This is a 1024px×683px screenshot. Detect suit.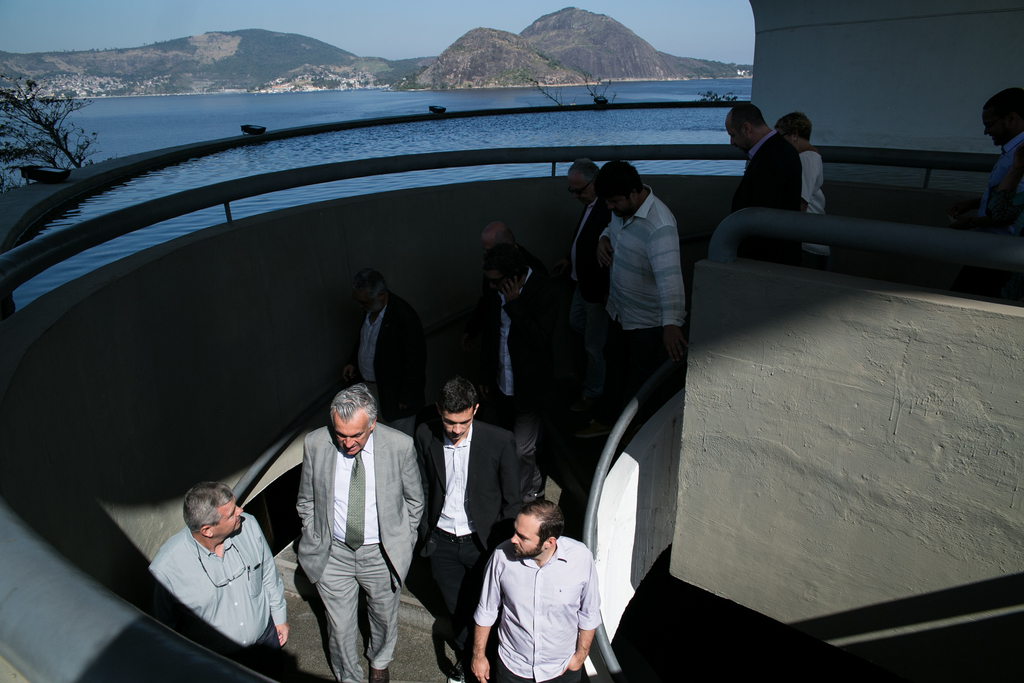
l=488, t=268, r=569, b=509.
